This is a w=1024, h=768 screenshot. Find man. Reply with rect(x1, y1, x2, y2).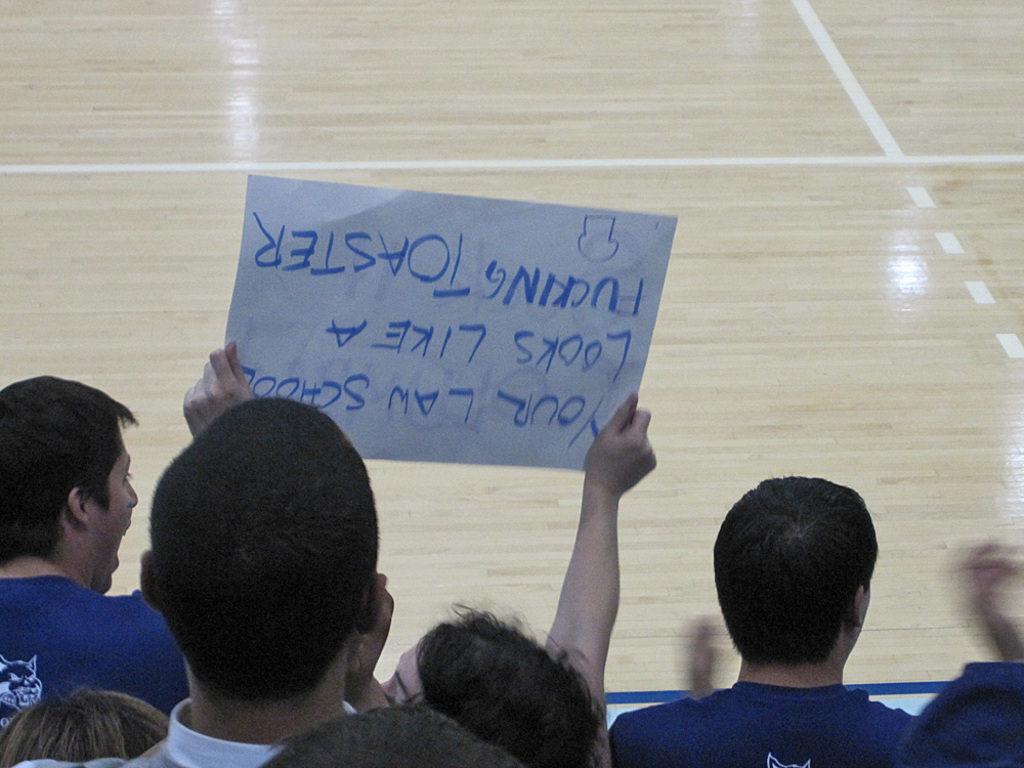
rect(603, 475, 923, 767).
